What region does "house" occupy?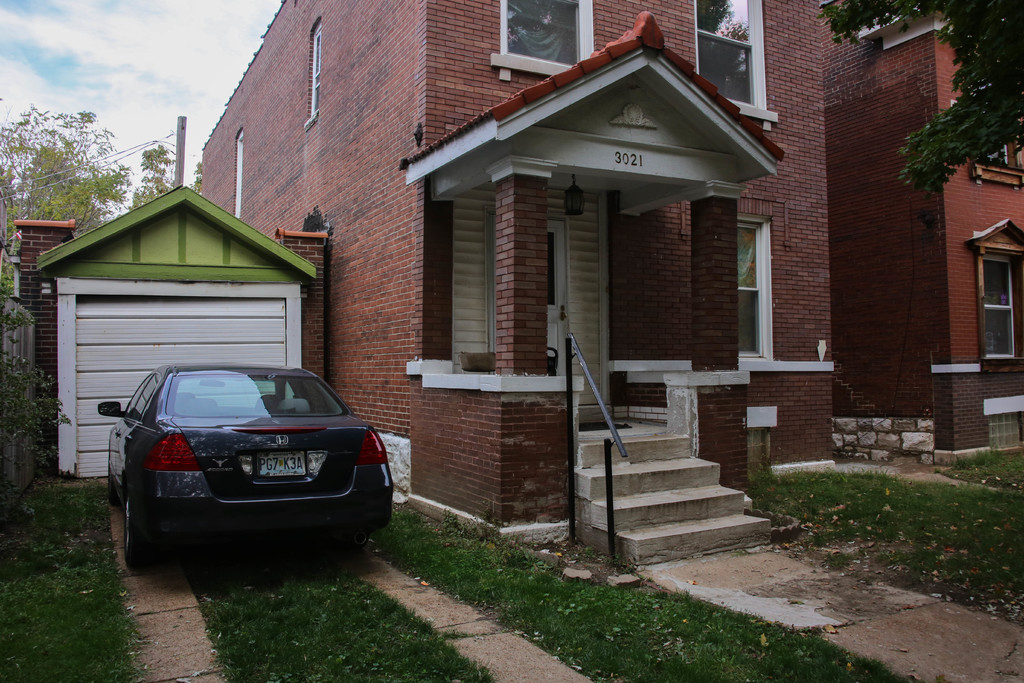
locate(201, 0, 818, 531).
